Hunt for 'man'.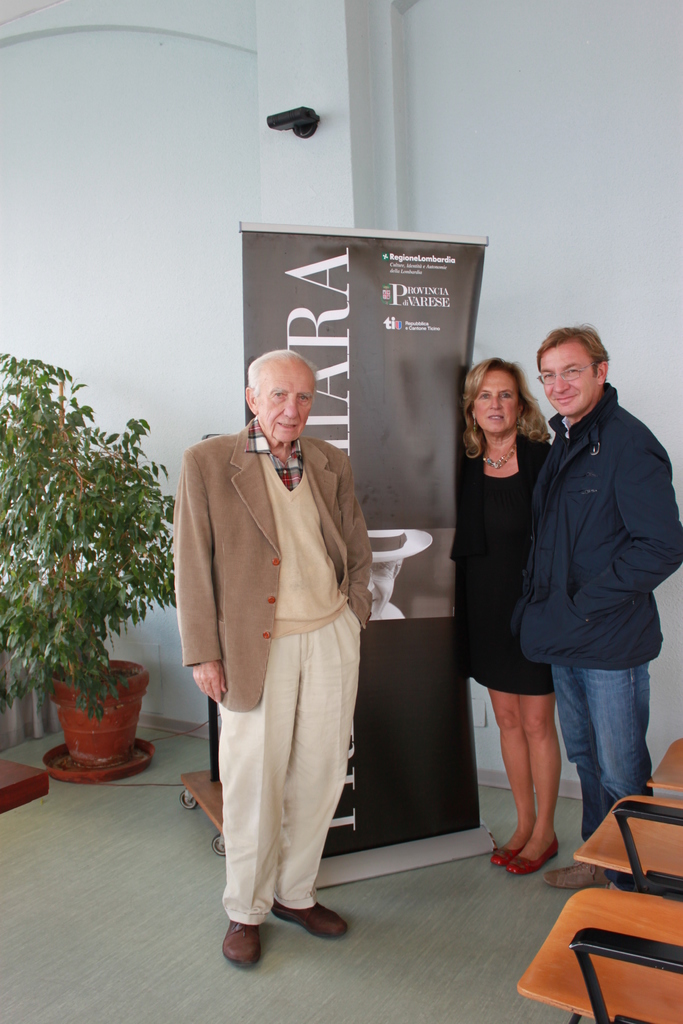
Hunted down at 174/316/399/948.
